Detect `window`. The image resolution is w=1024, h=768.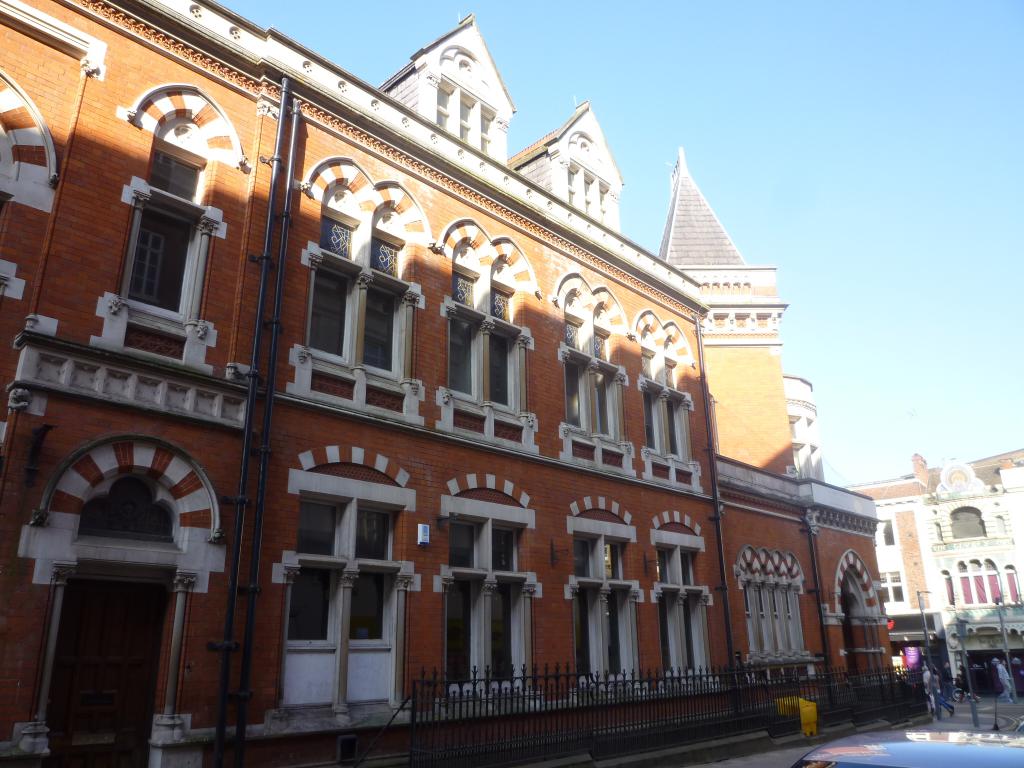
box(595, 335, 614, 365).
